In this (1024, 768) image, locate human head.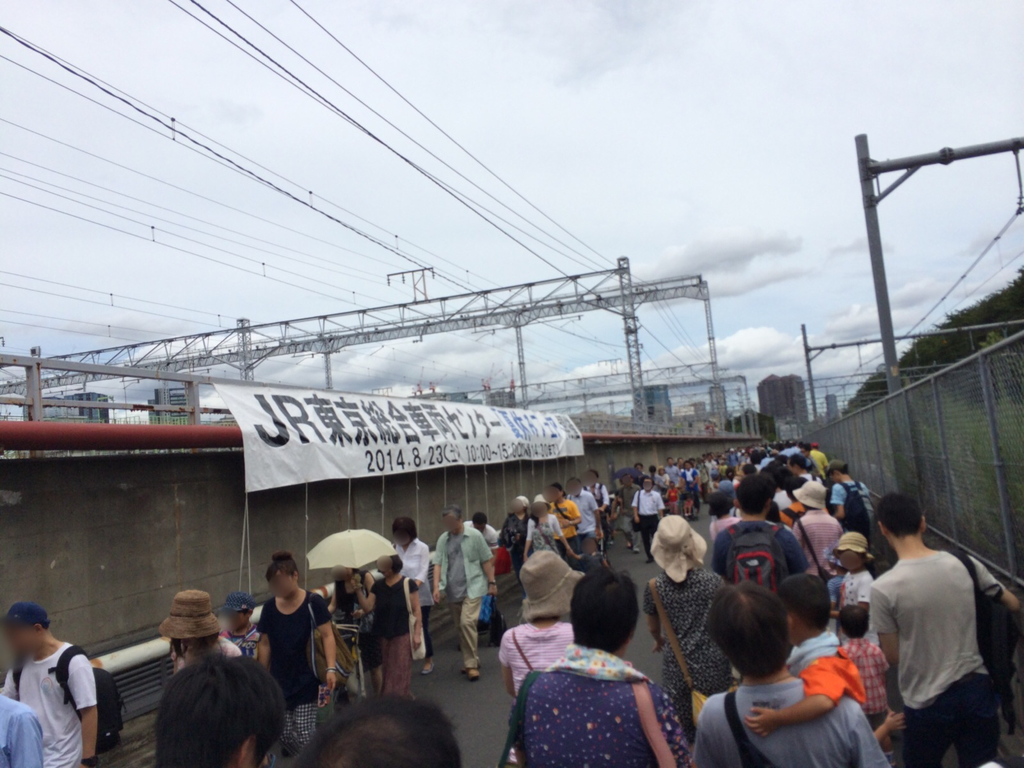
Bounding box: <box>263,550,301,600</box>.
